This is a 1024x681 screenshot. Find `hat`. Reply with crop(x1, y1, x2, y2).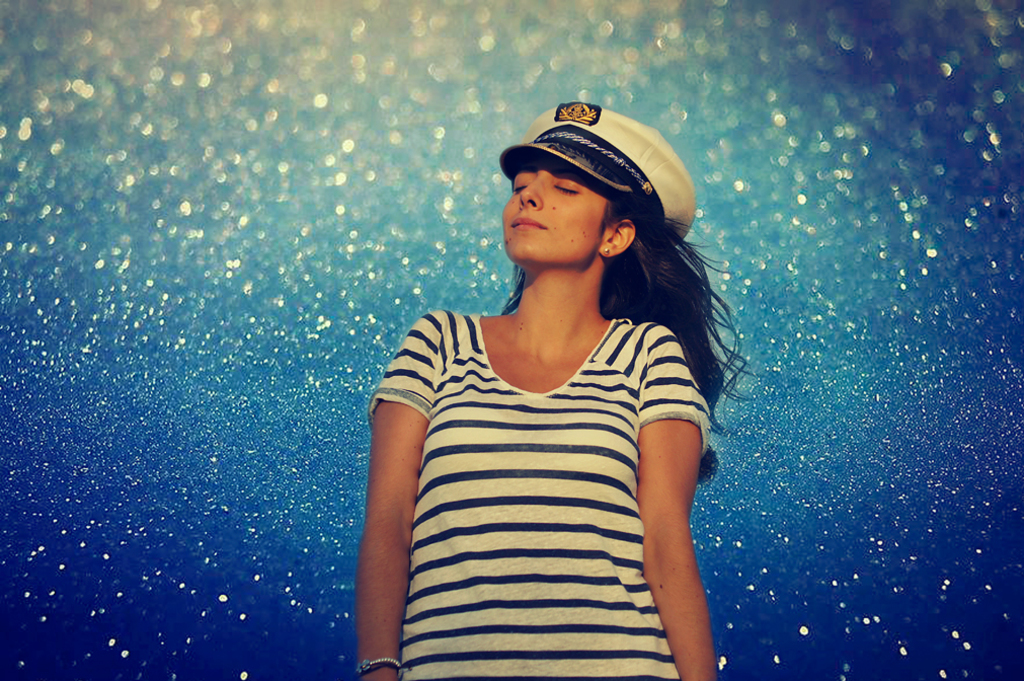
crop(496, 98, 696, 250).
